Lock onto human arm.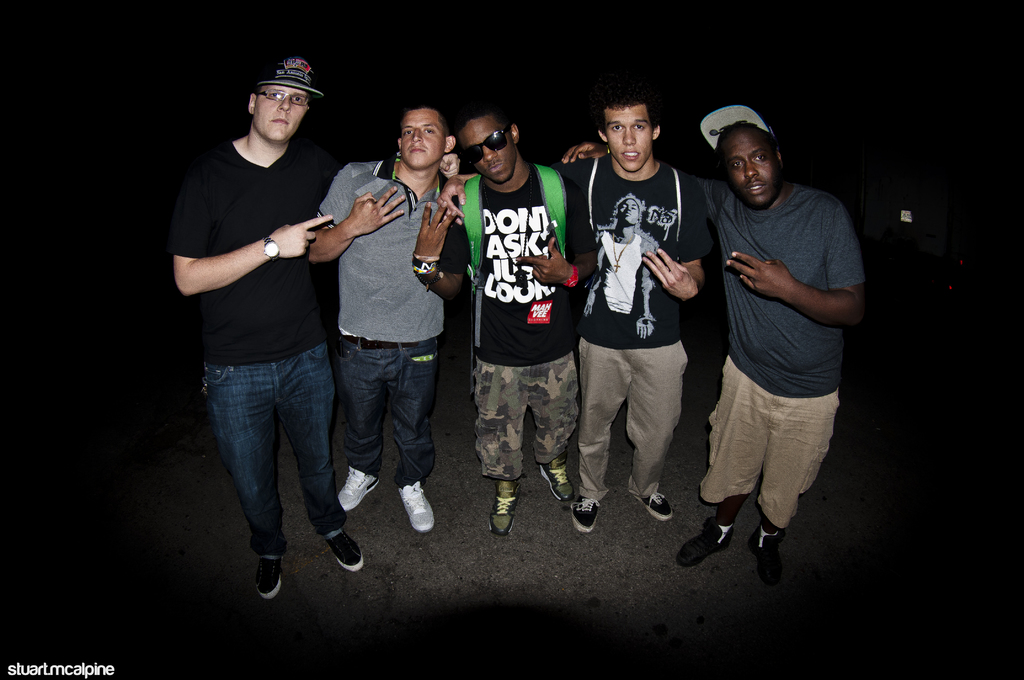
Locked: 304, 161, 409, 266.
